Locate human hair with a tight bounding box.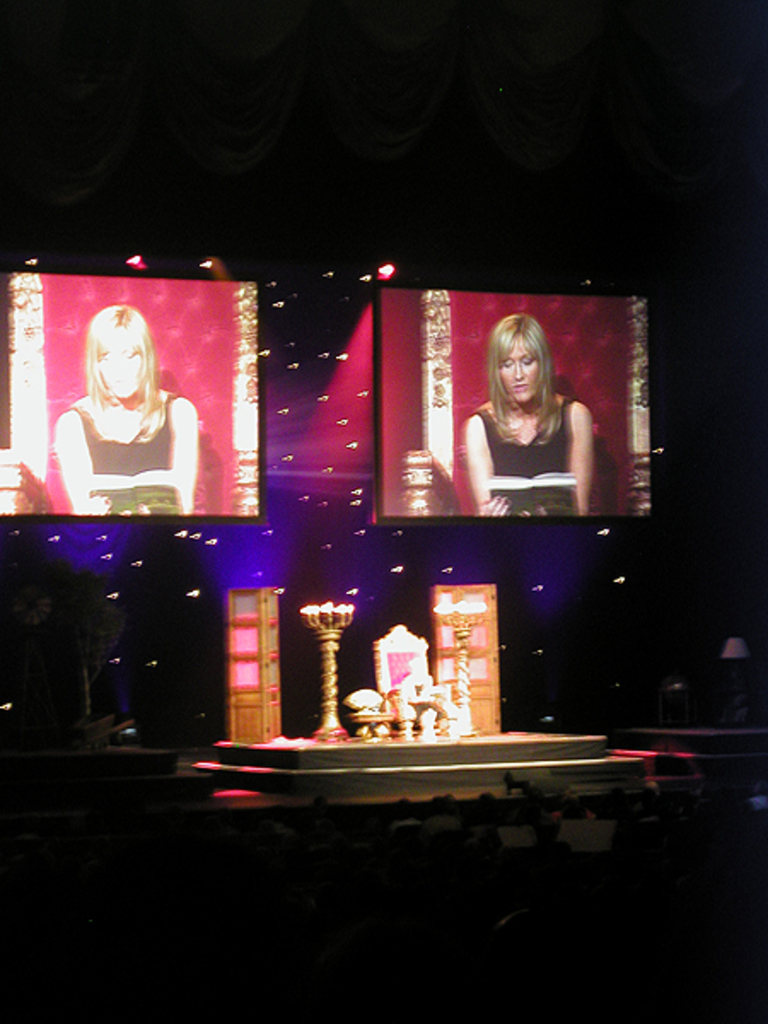
rect(89, 305, 159, 410).
